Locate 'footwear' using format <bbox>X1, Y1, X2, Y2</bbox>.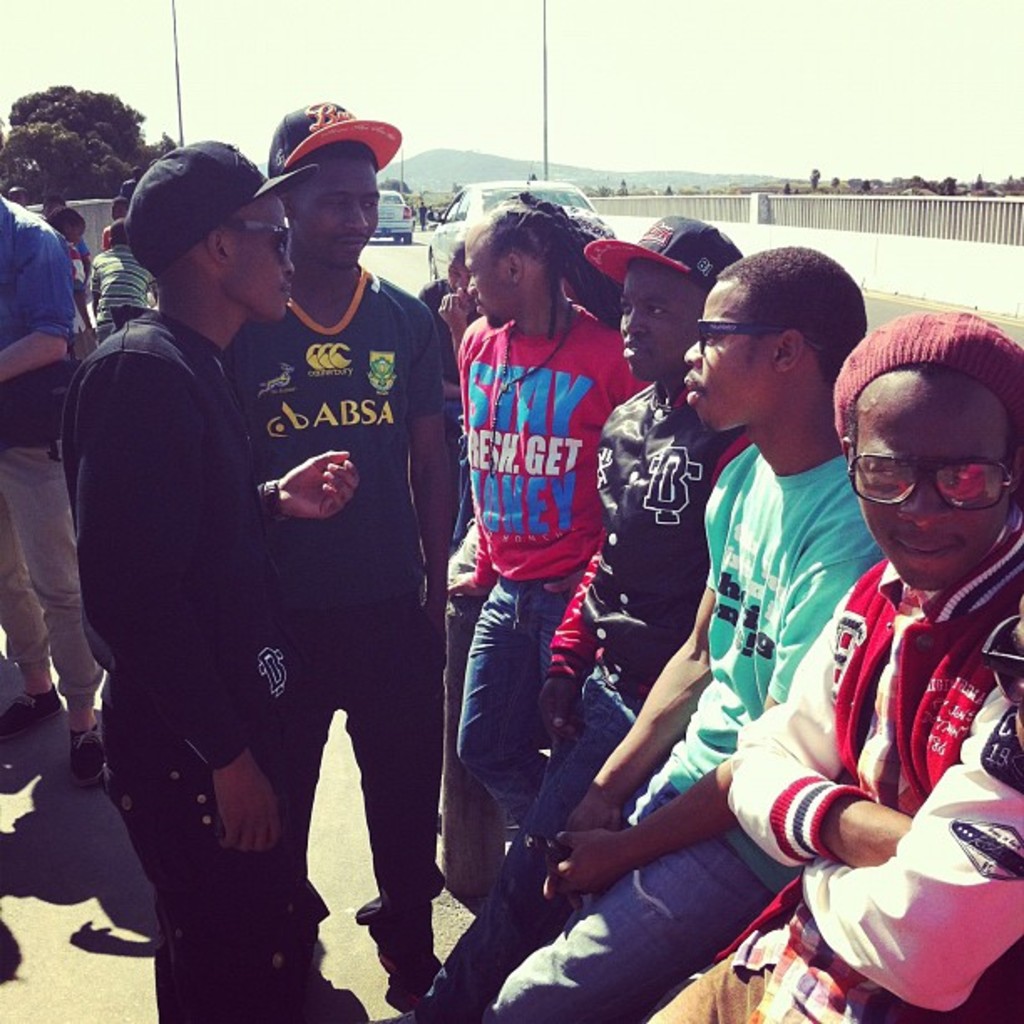
<bbox>370, 947, 437, 1002</bbox>.
